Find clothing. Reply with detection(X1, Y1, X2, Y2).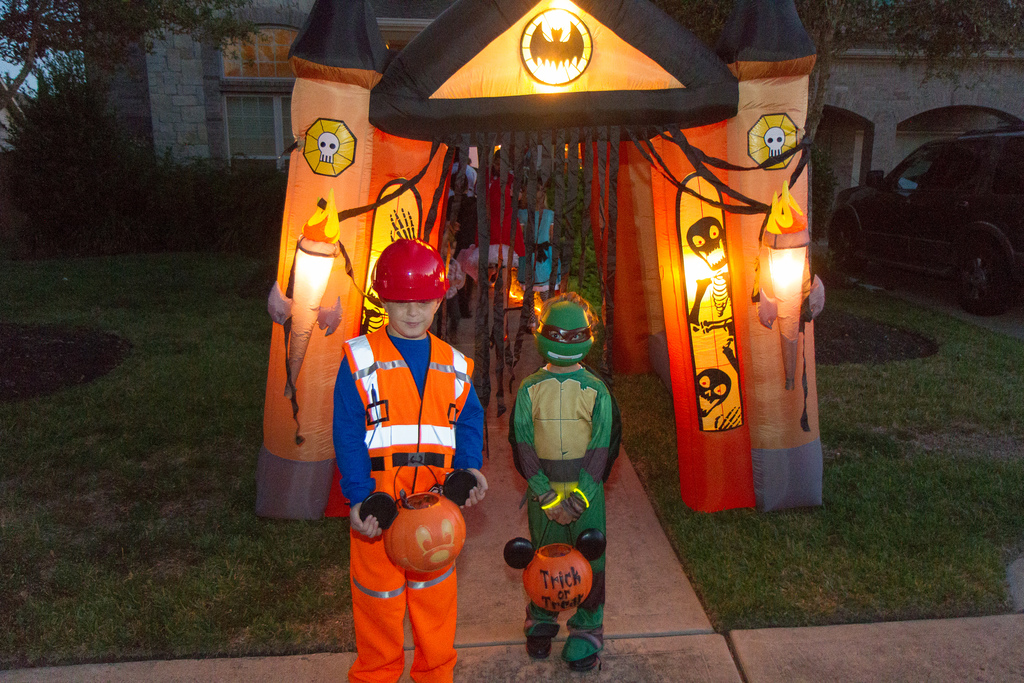
detection(337, 270, 479, 638).
